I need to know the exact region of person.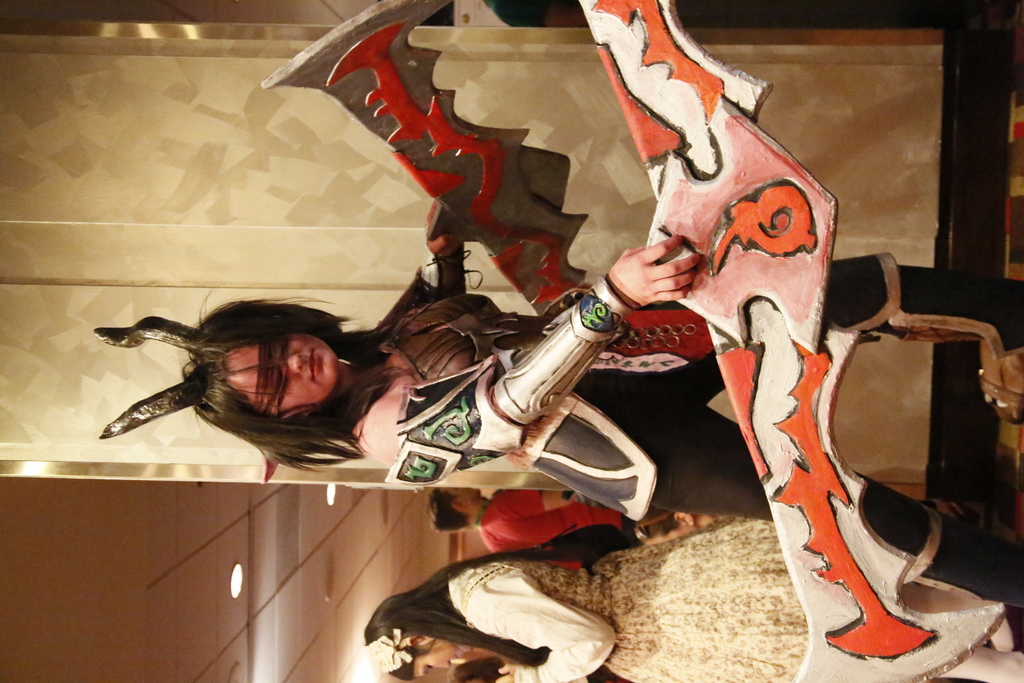
Region: (x1=430, y1=484, x2=620, y2=539).
